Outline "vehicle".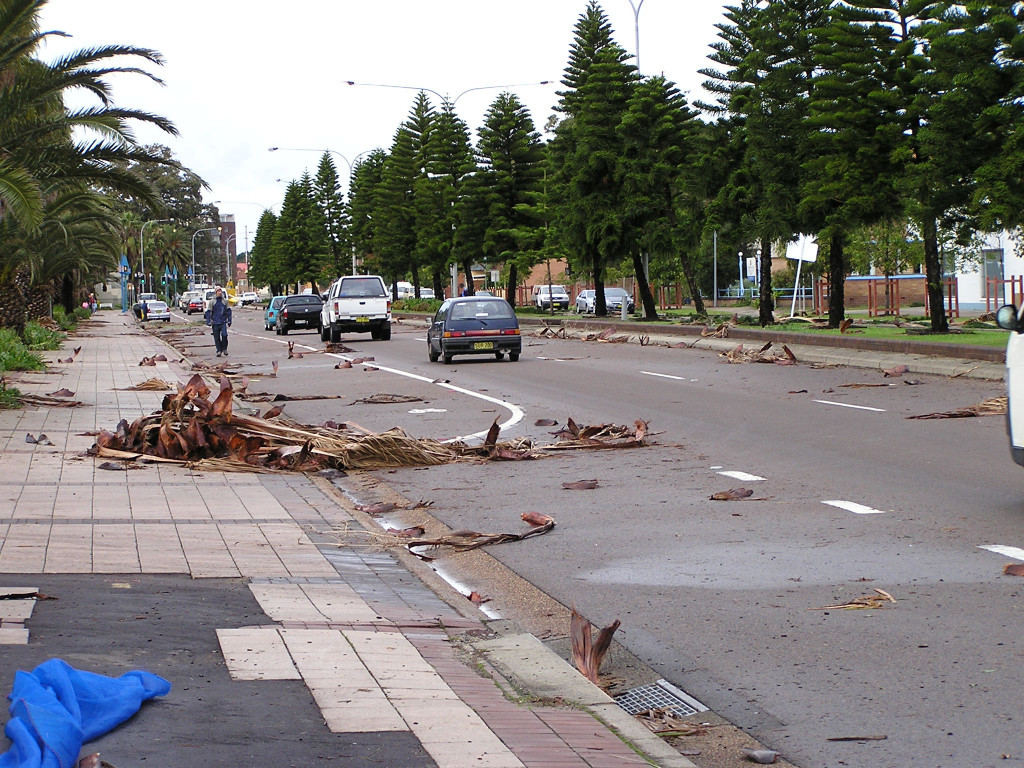
Outline: pyautogui.locateOnScreen(536, 276, 569, 315).
